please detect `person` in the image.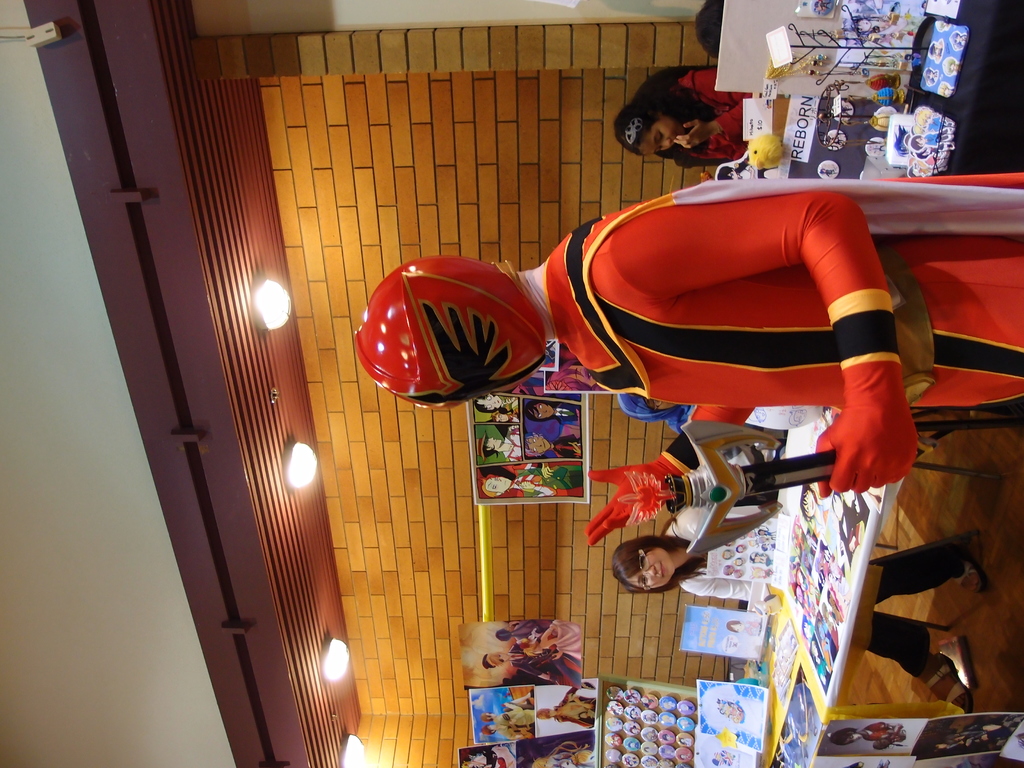
[898, 104, 956, 168].
